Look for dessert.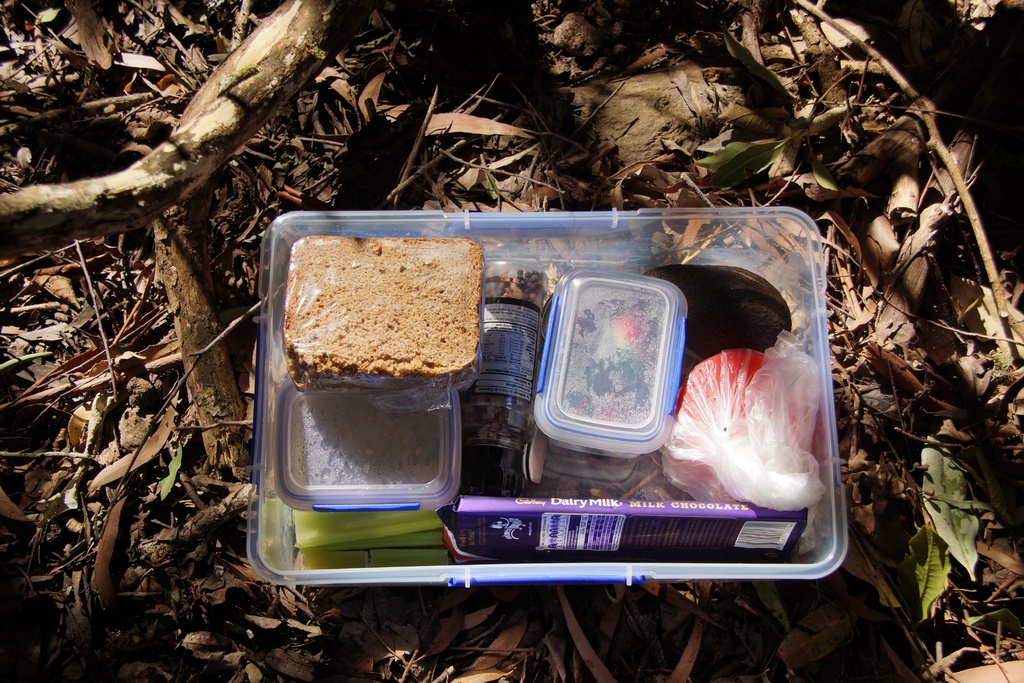
Found: [673, 356, 824, 500].
